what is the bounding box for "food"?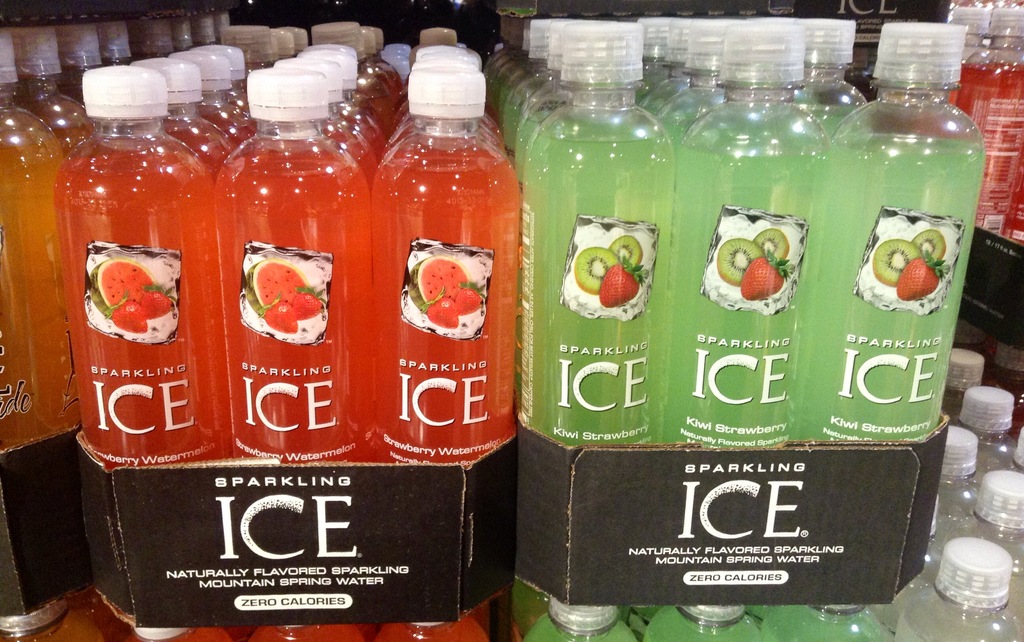
box=[738, 248, 796, 300].
